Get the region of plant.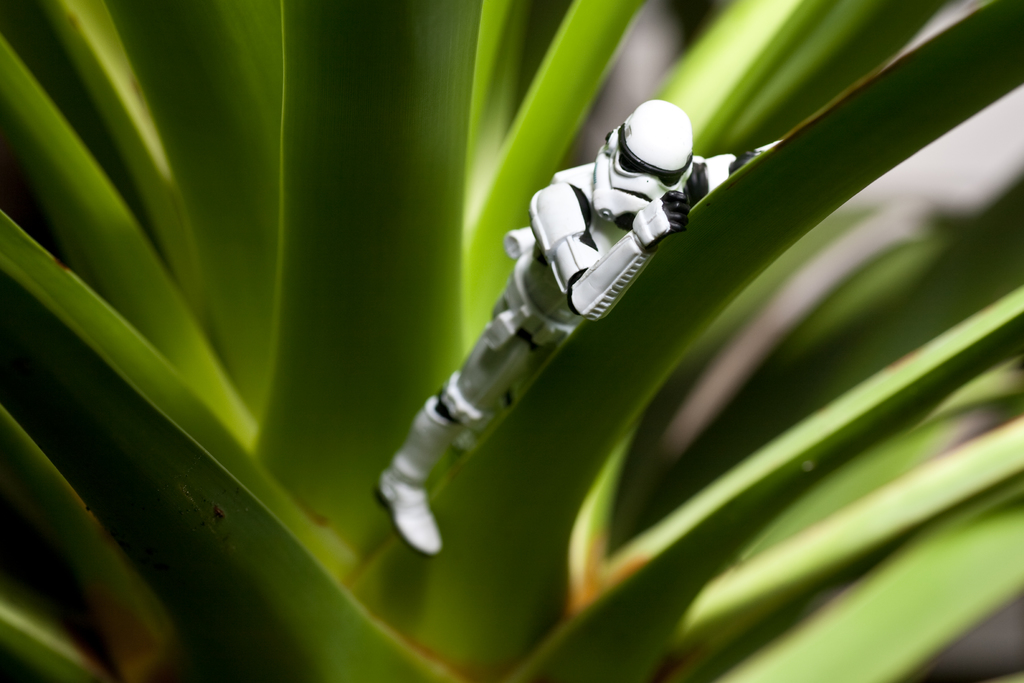
bbox=[0, 0, 1023, 682].
